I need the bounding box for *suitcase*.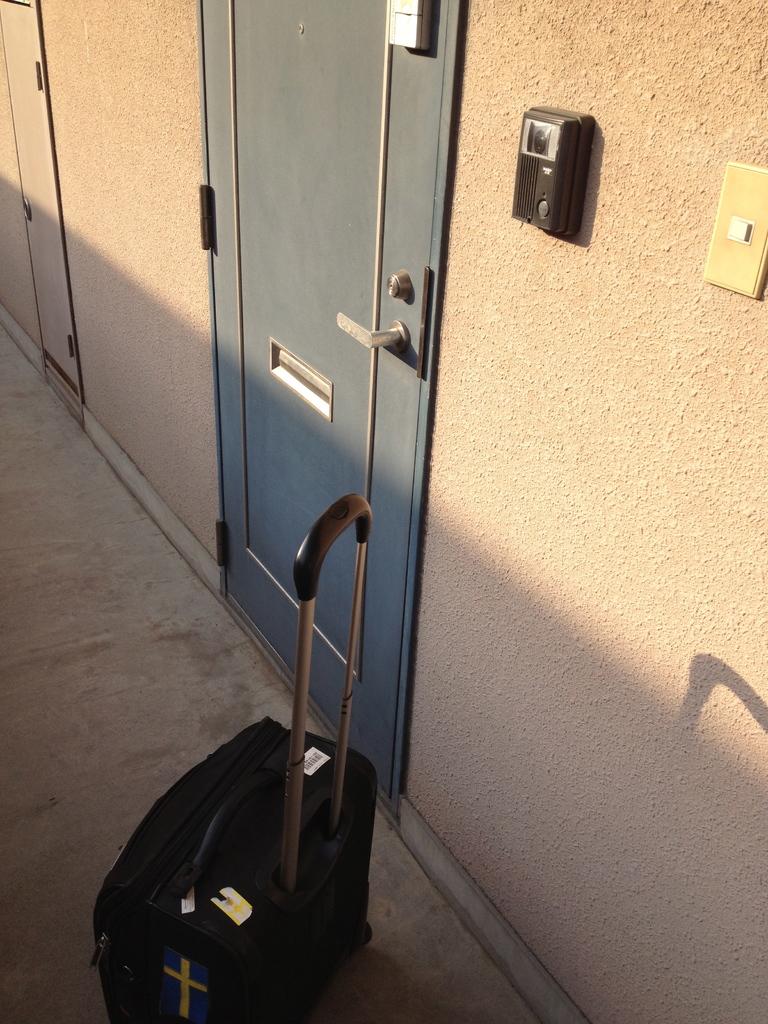
Here it is: 88/491/375/1023.
